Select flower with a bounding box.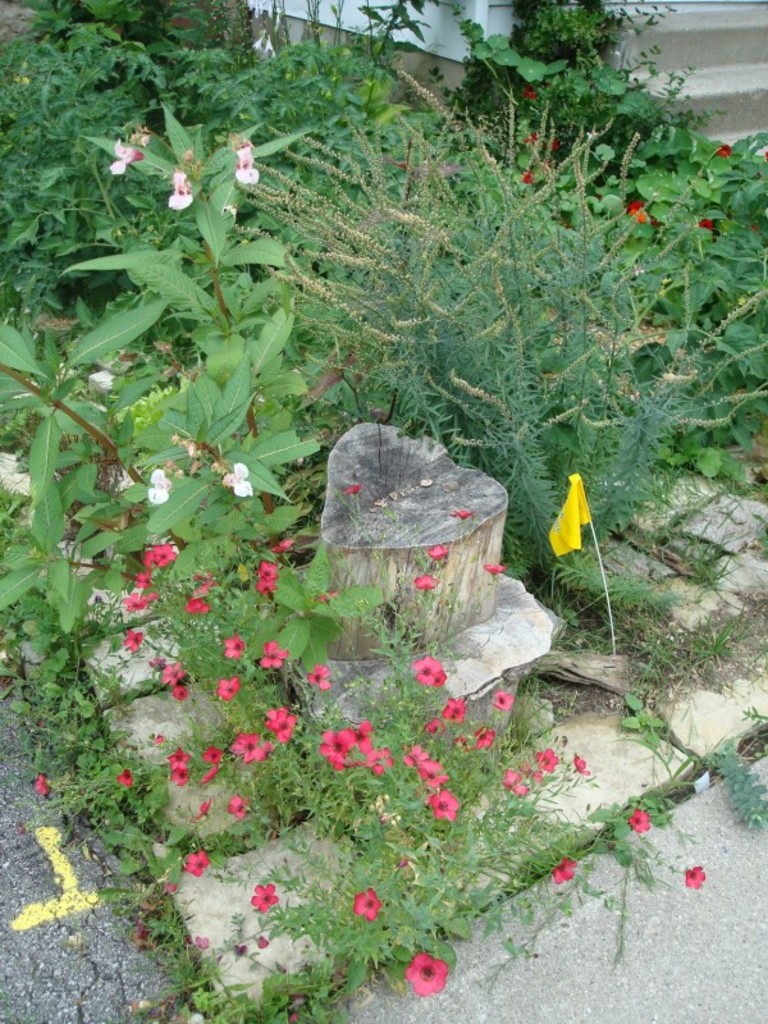
left=524, top=132, right=536, bottom=146.
